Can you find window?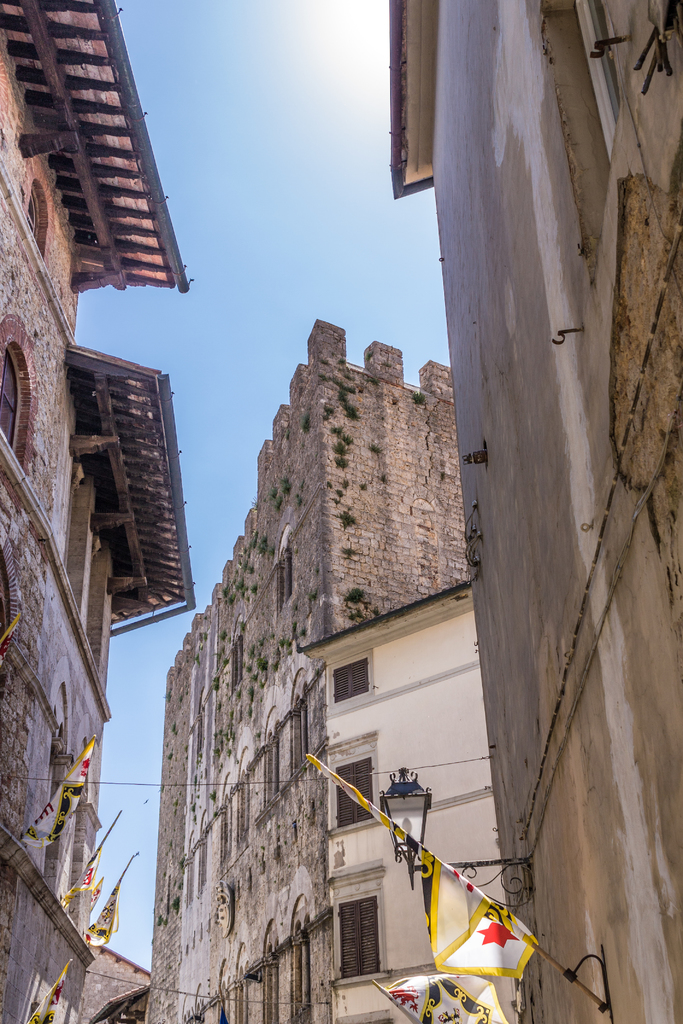
Yes, bounding box: 23:192:45:239.
